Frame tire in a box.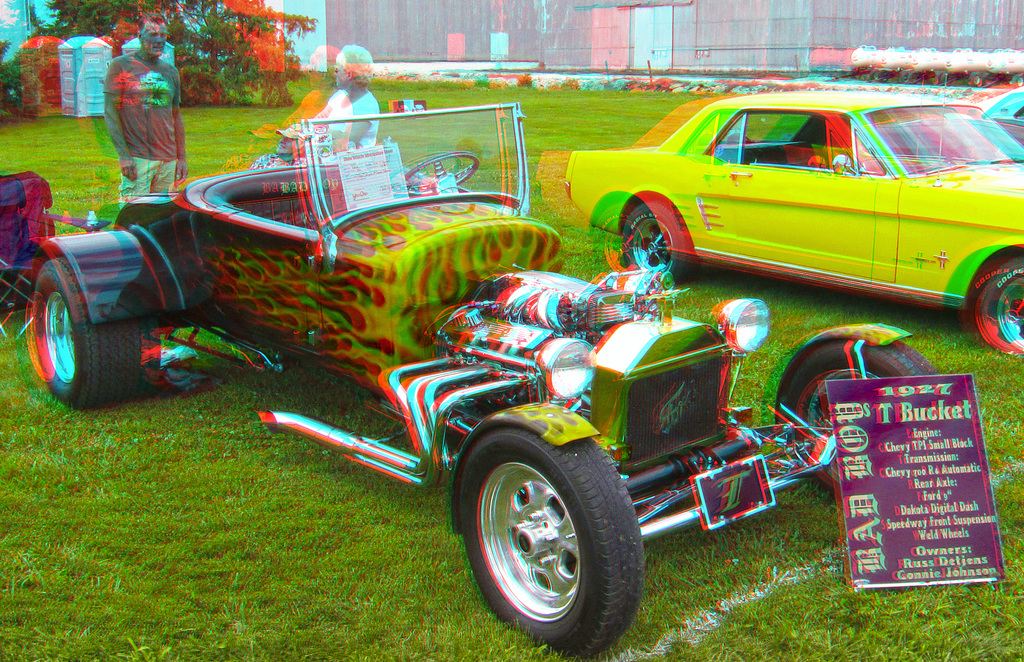
<bbox>454, 423, 639, 641</bbox>.
